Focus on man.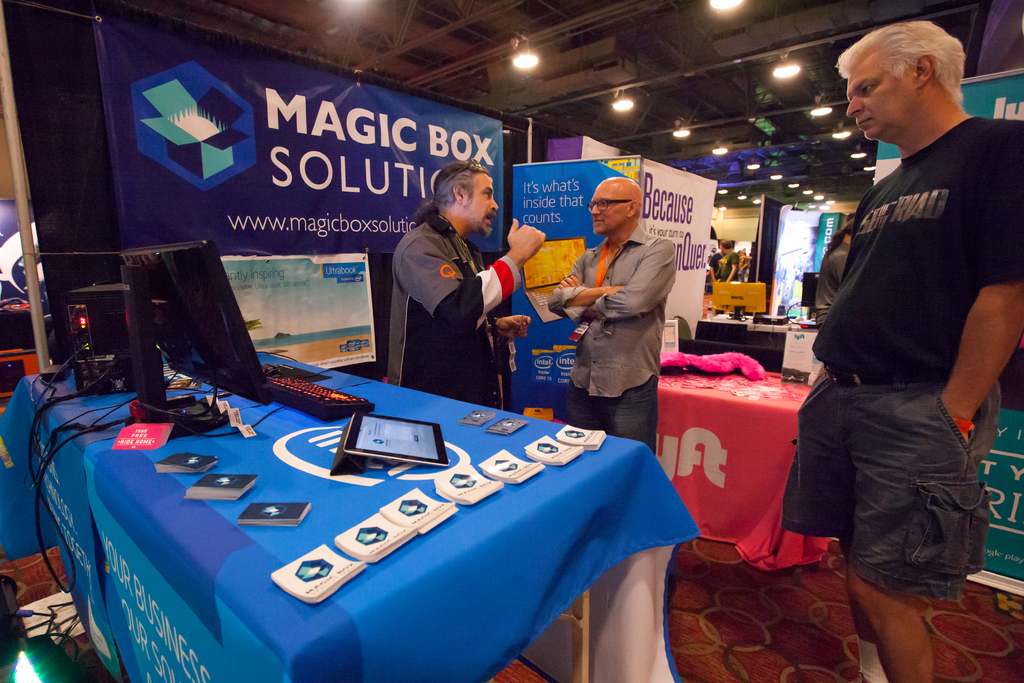
Focused at crop(791, 12, 1007, 658).
